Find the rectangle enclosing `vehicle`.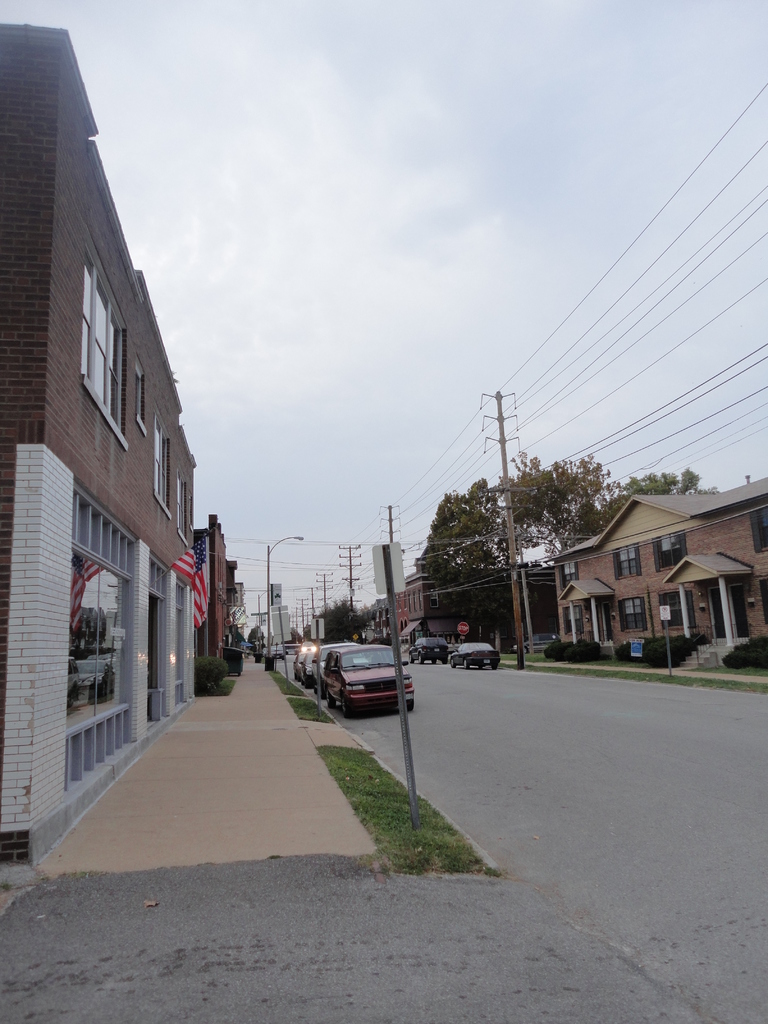
[x1=414, y1=631, x2=447, y2=662].
